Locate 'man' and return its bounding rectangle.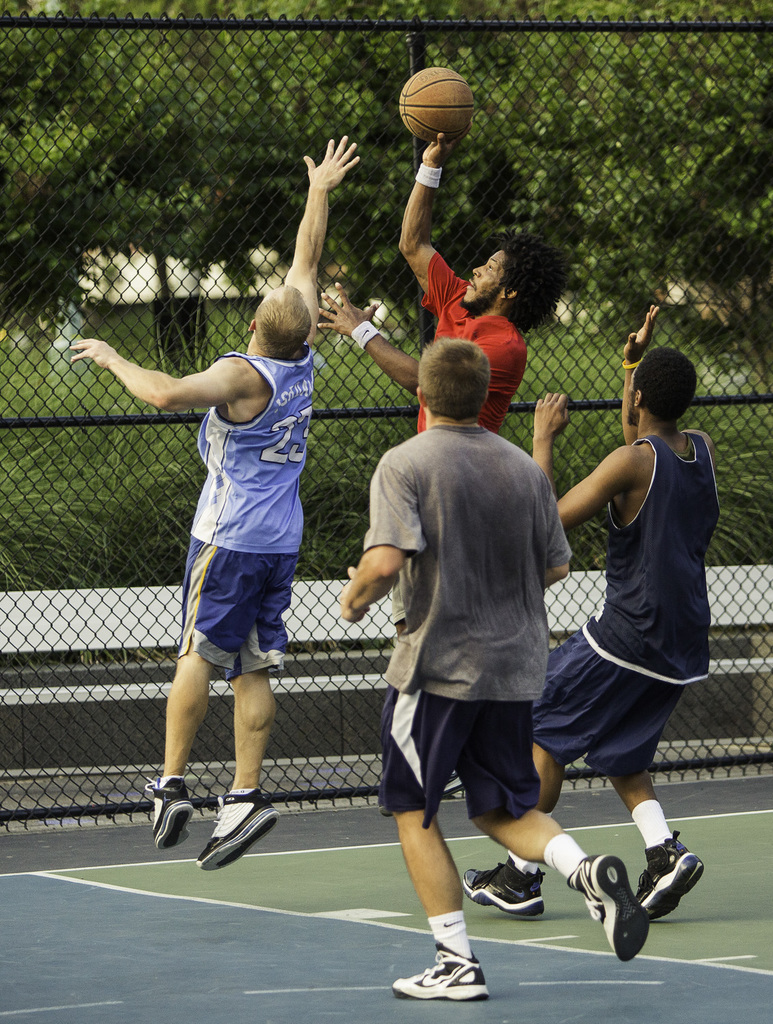
65:132:365:869.
